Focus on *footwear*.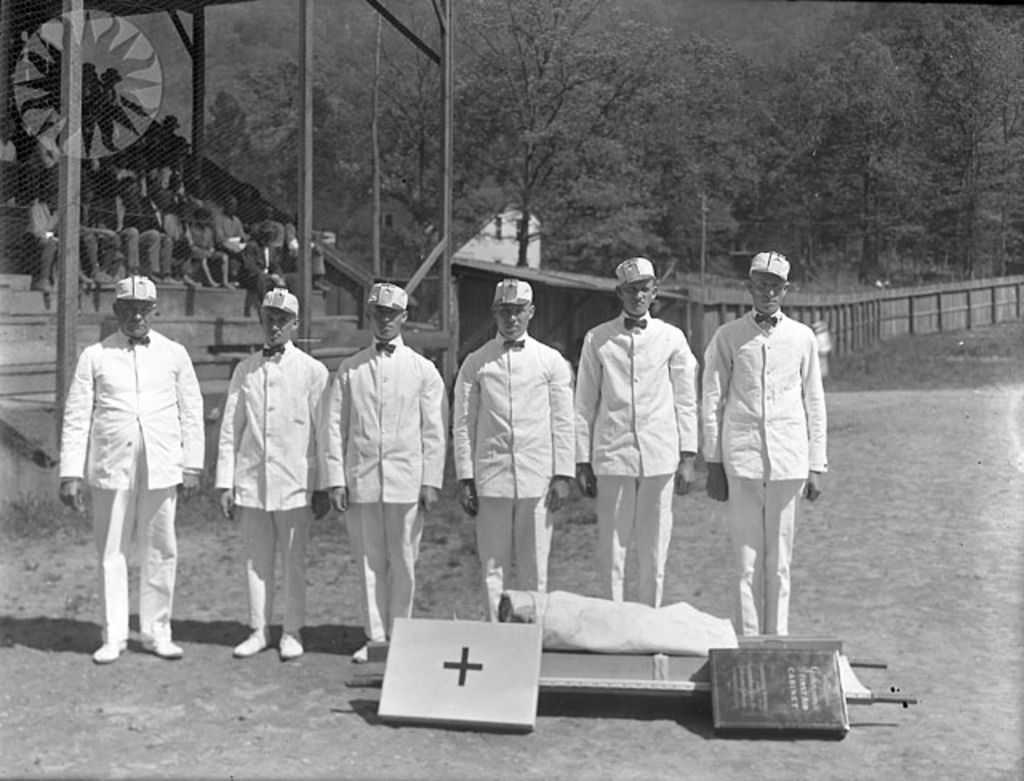
Focused at [left=275, top=629, right=304, bottom=656].
